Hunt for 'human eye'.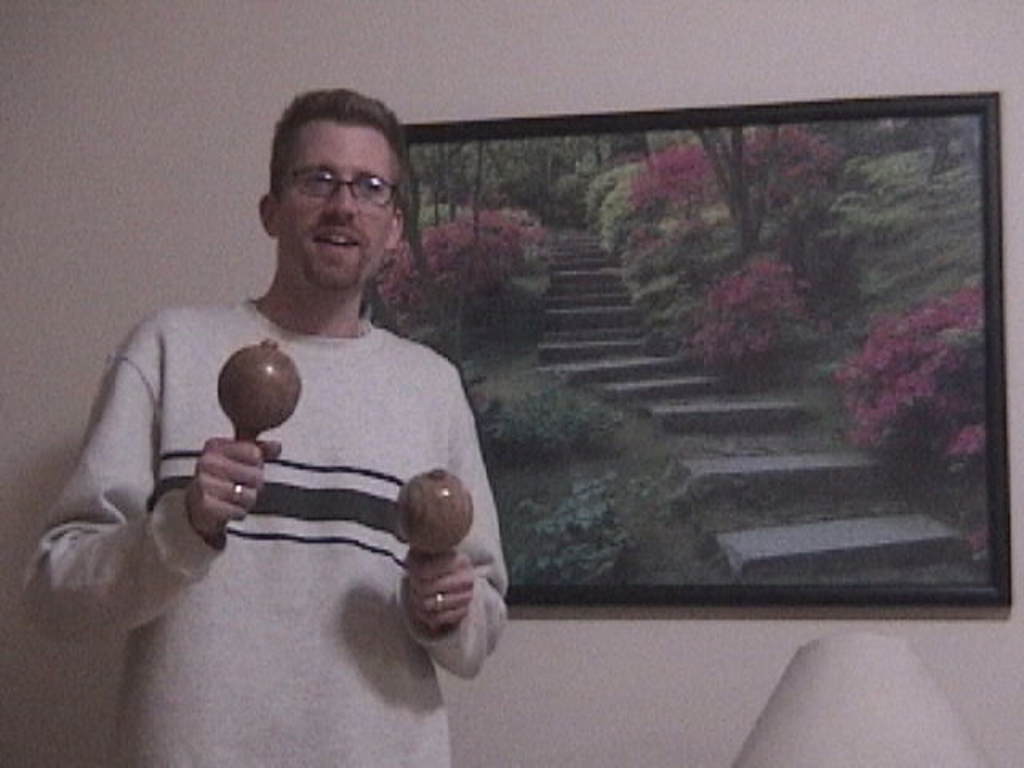
Hunted down at (358,181,384,194).
